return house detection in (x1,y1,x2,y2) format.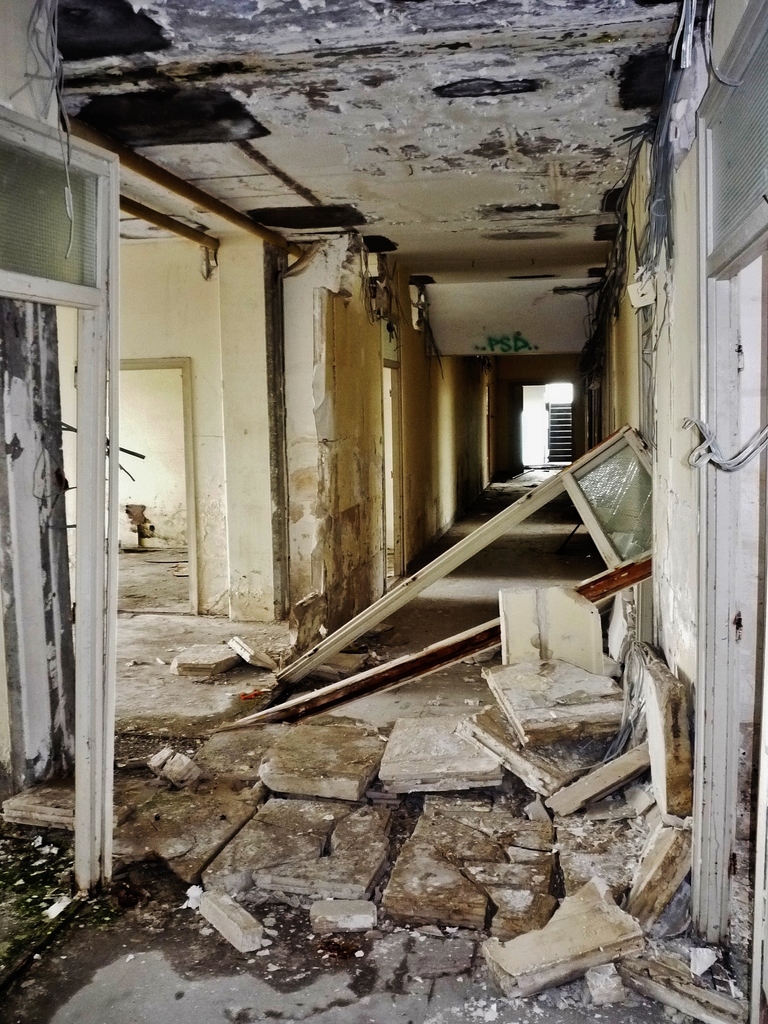
(0,0,767,1023).
